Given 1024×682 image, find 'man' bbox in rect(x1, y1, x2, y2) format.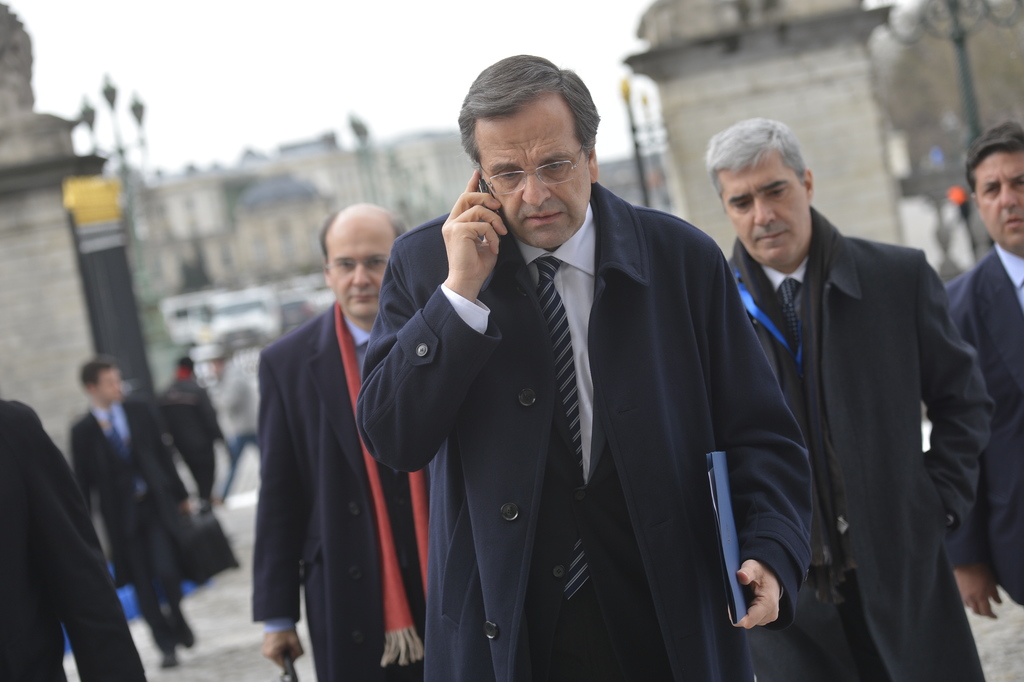
rect(252, 197, 431, 681).
